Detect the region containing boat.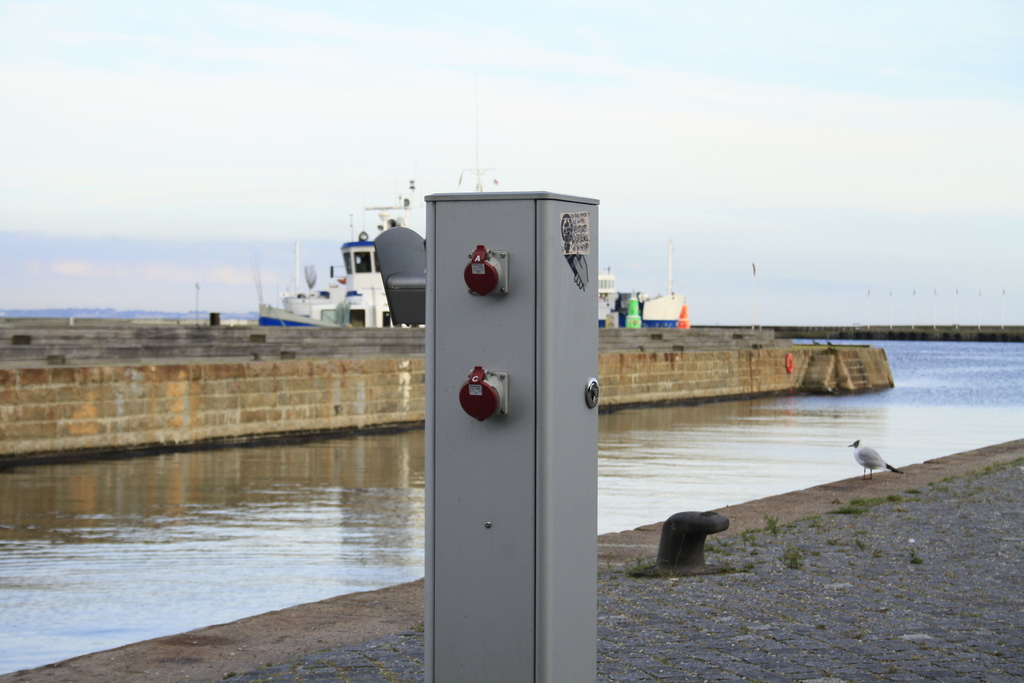
(left=256, top=170, right=685, bottom=327).
